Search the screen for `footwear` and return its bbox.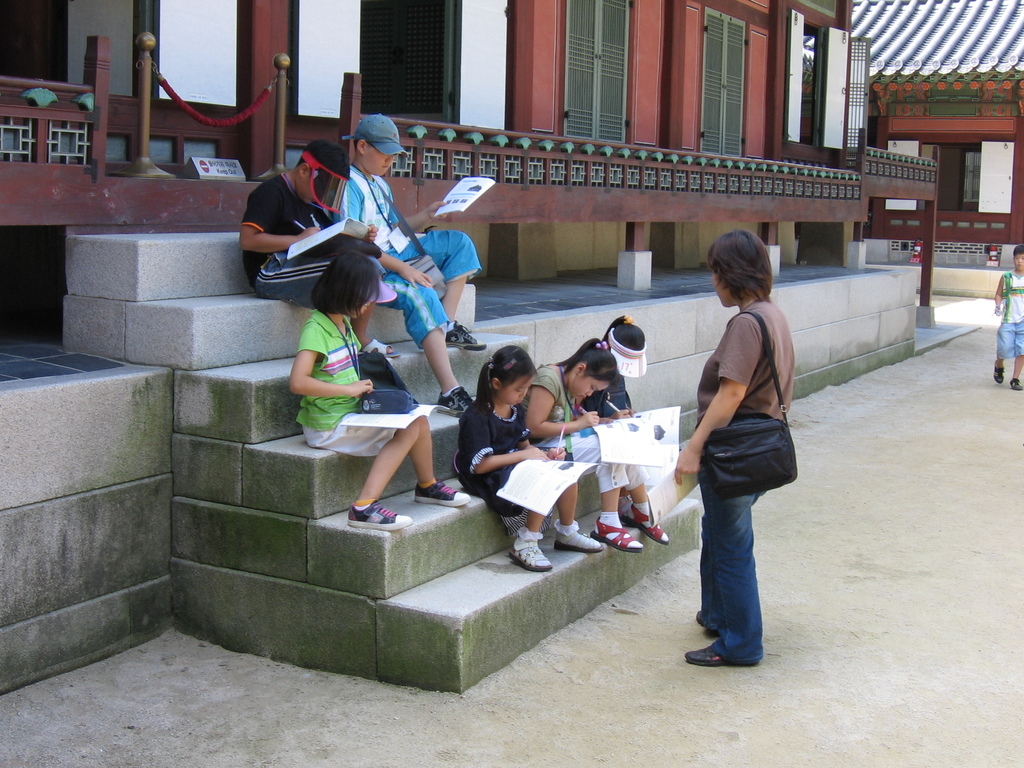
Found: BBox(693, 604, 718, 635).
